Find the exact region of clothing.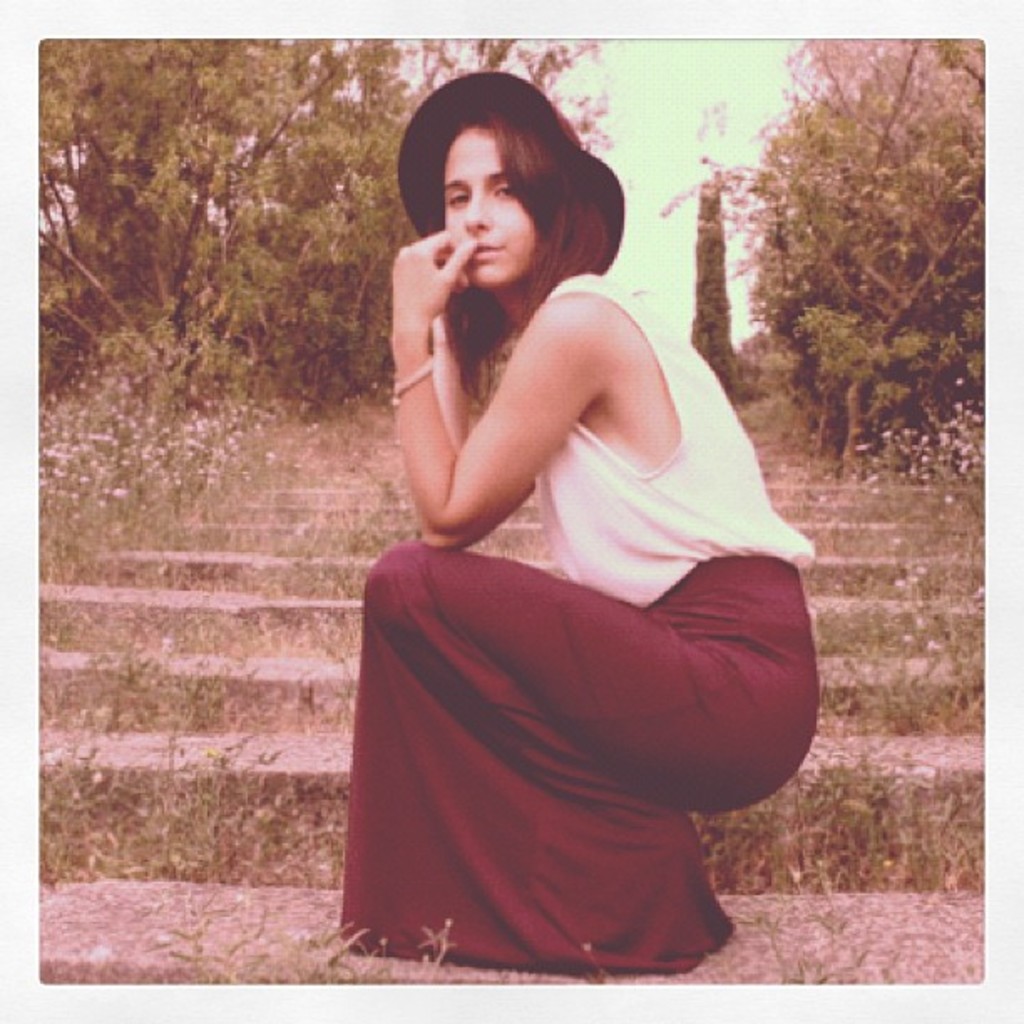
Exact region: box=[353, 254, 798, 939].
